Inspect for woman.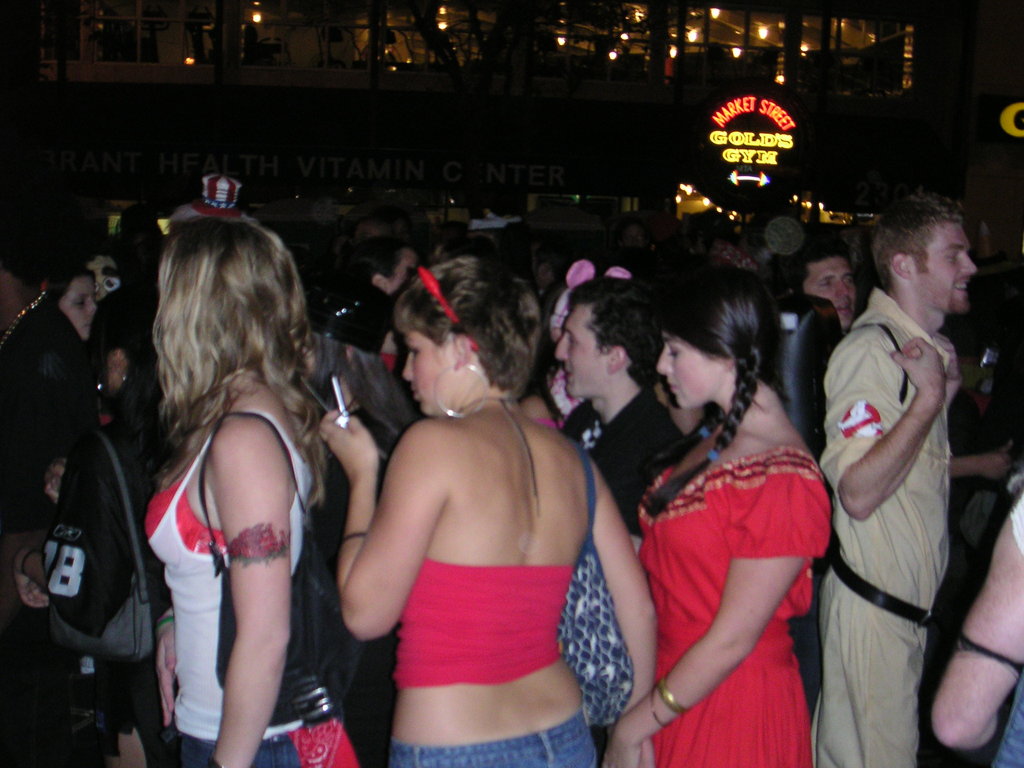
Inspection: region(314, 253, 659, 767).
